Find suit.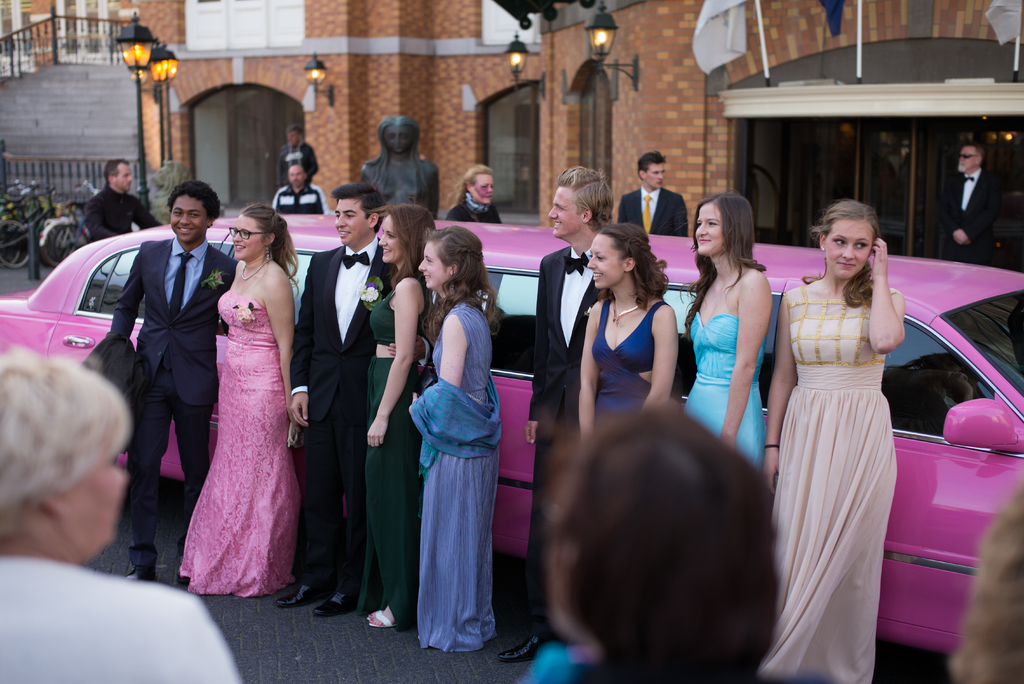
[left=939, top=156, right=998, bottom=266].
